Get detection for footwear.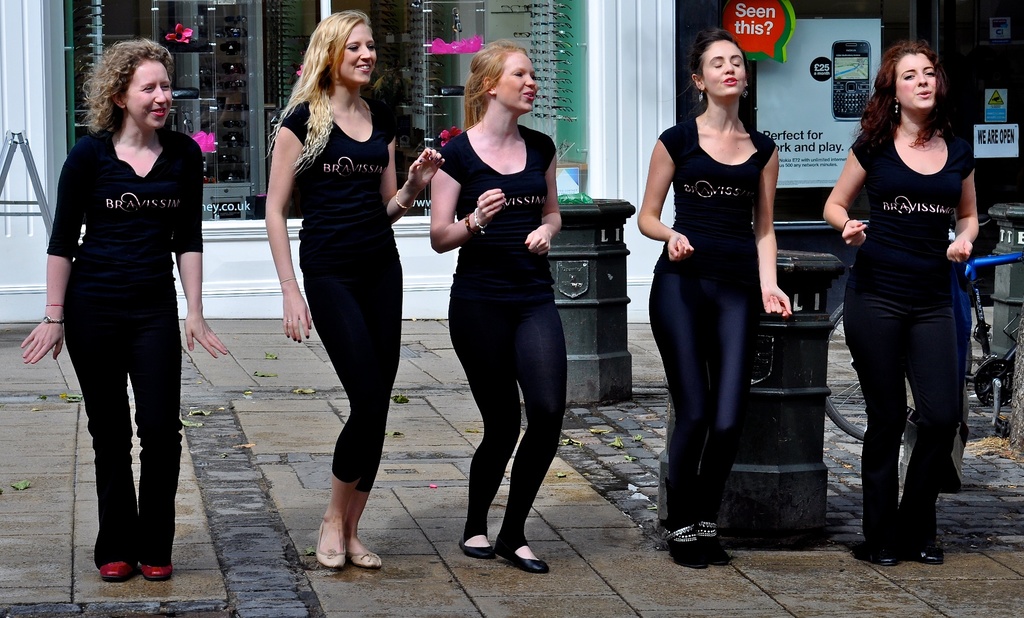
Detection: box(351, 534, 383, 569).
